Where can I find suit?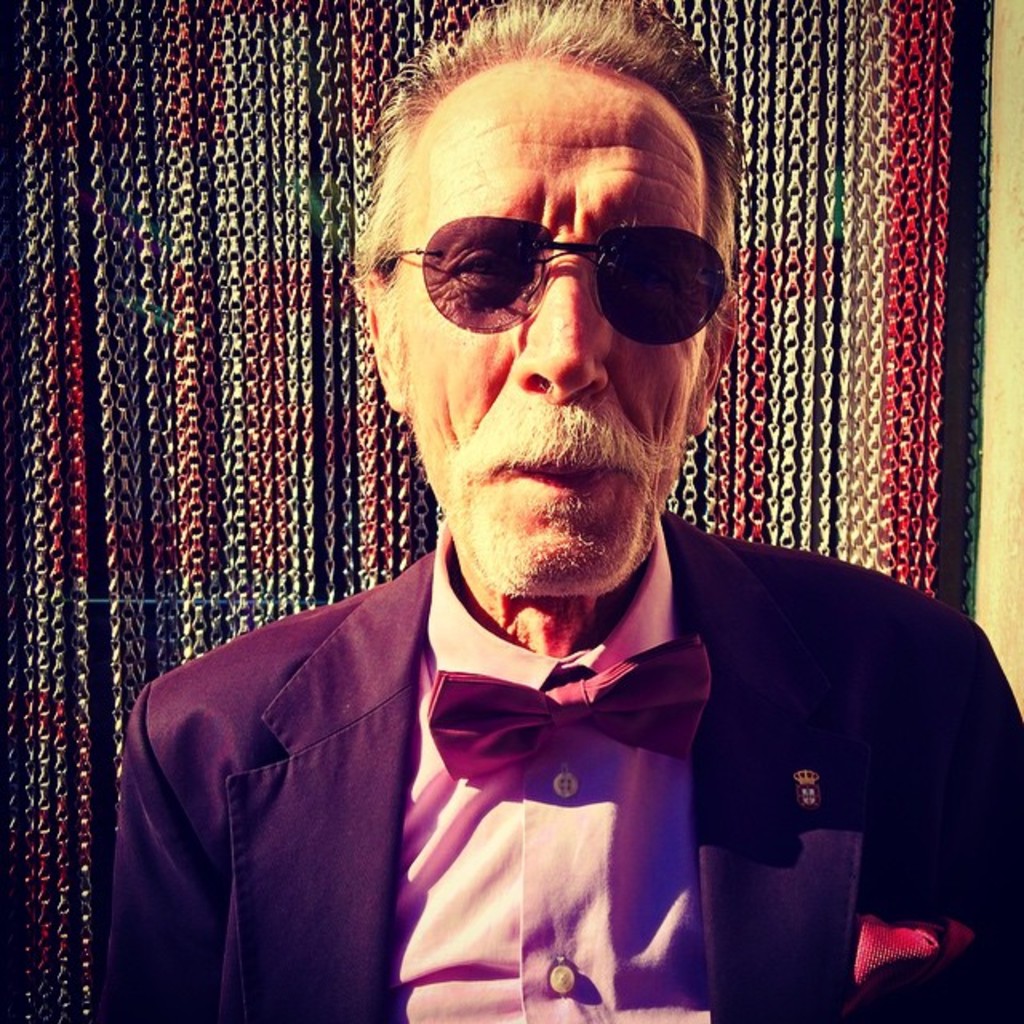
You can find it at {"x1": 85, "y1": 483, "x2": 1022, "y2": 1000}.
